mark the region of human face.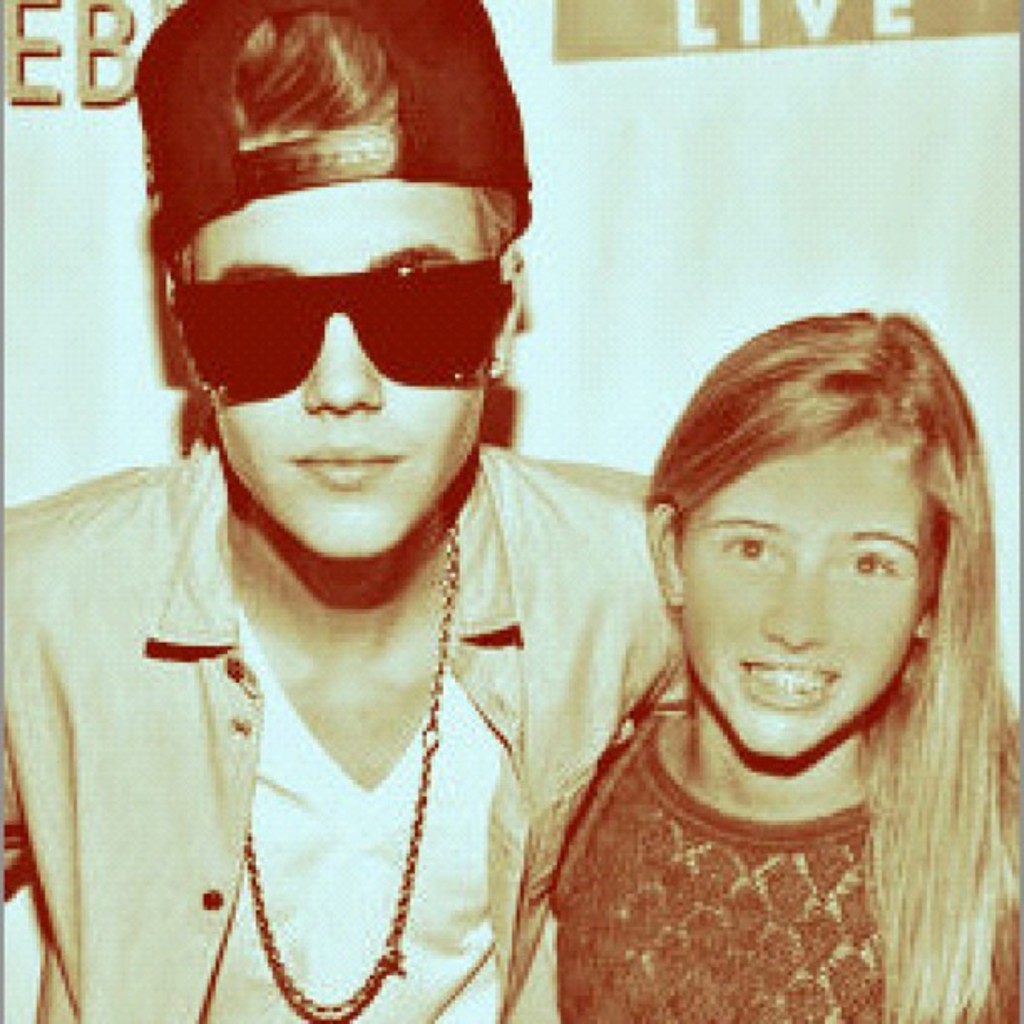
Region: (left=674, top=422, right=947, bottom=758).
